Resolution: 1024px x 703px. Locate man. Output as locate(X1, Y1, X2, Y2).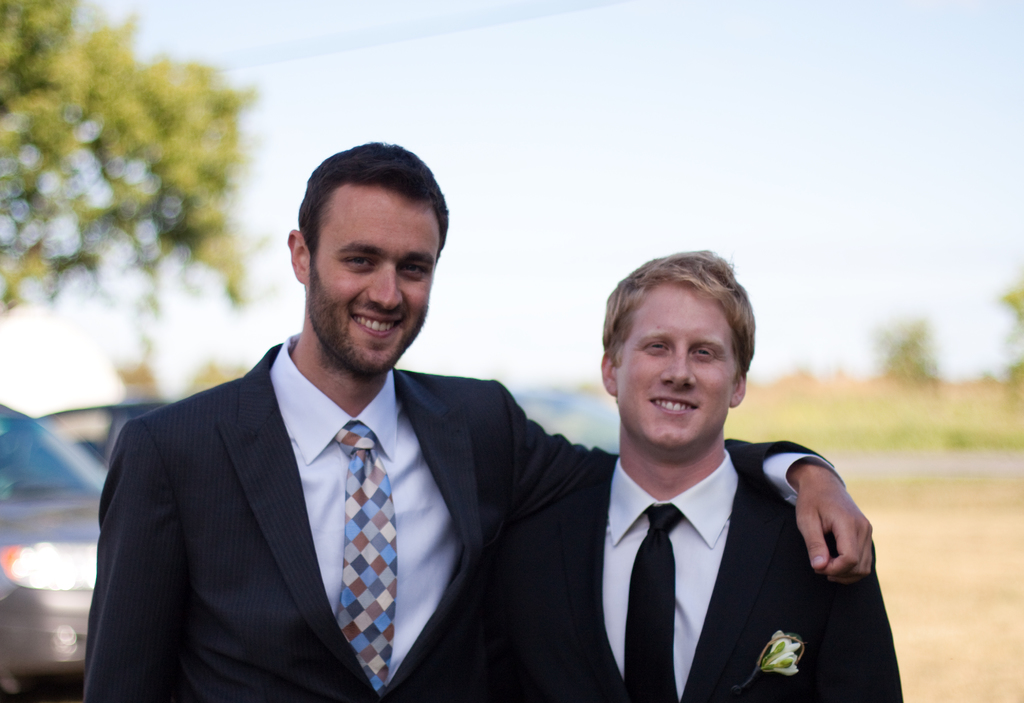
locate(77, 135, 872, 702).
